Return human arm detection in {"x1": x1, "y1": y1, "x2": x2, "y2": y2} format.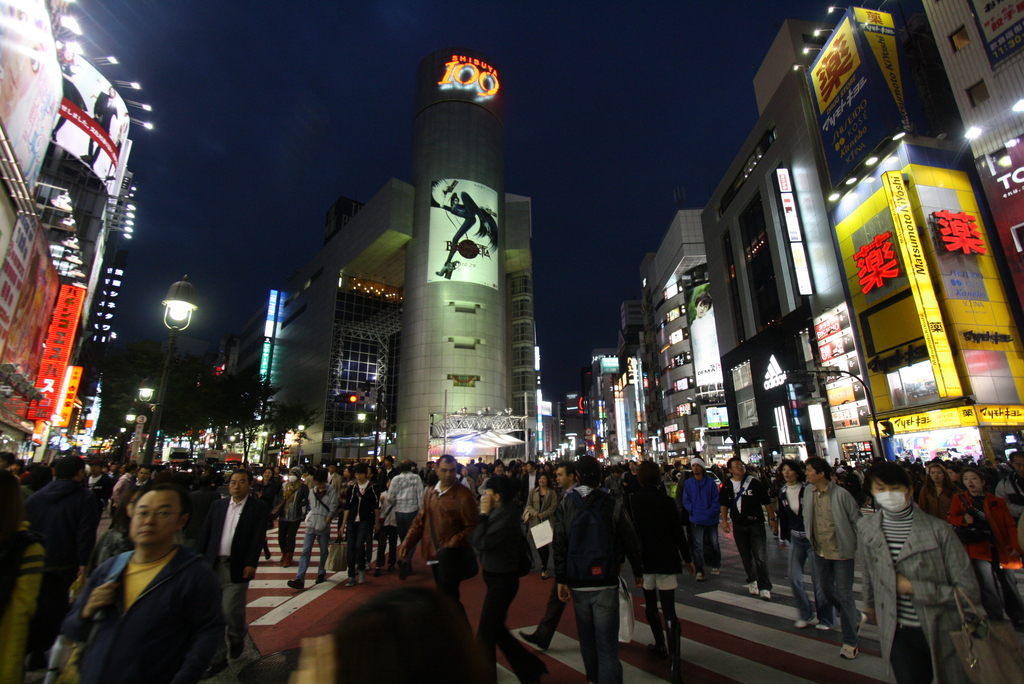
{"x1": 335, "y1": 485, "x2": 351, "y2": 535}.
